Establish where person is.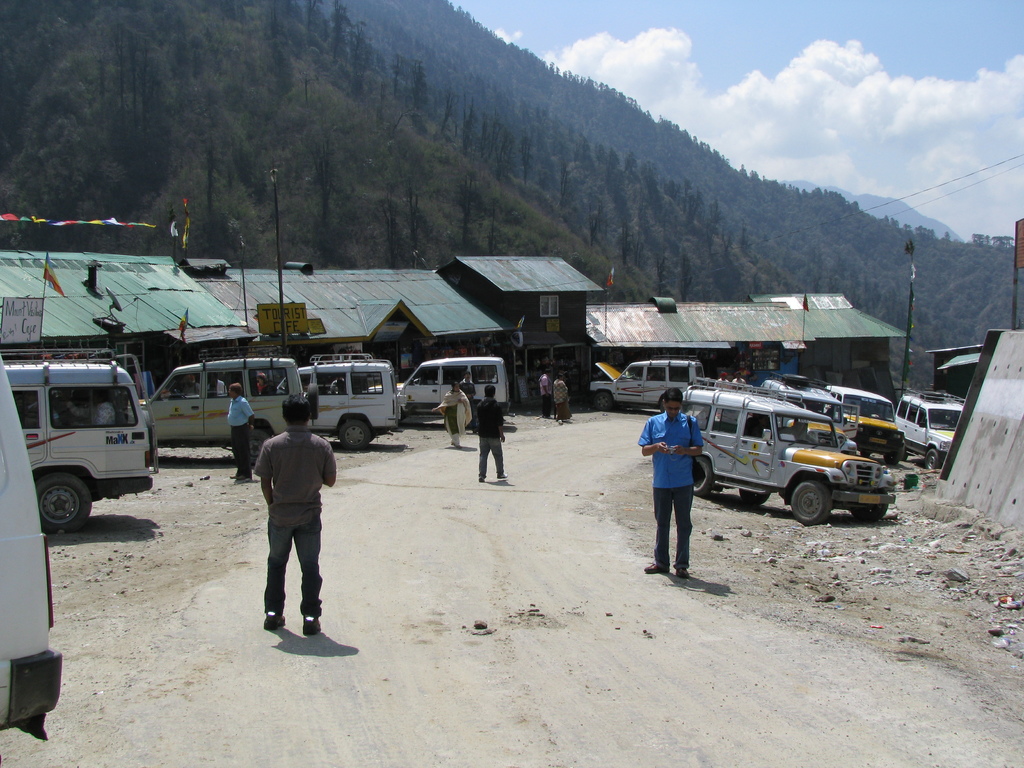
Established at bbox=[472, 383, 509, 482].
